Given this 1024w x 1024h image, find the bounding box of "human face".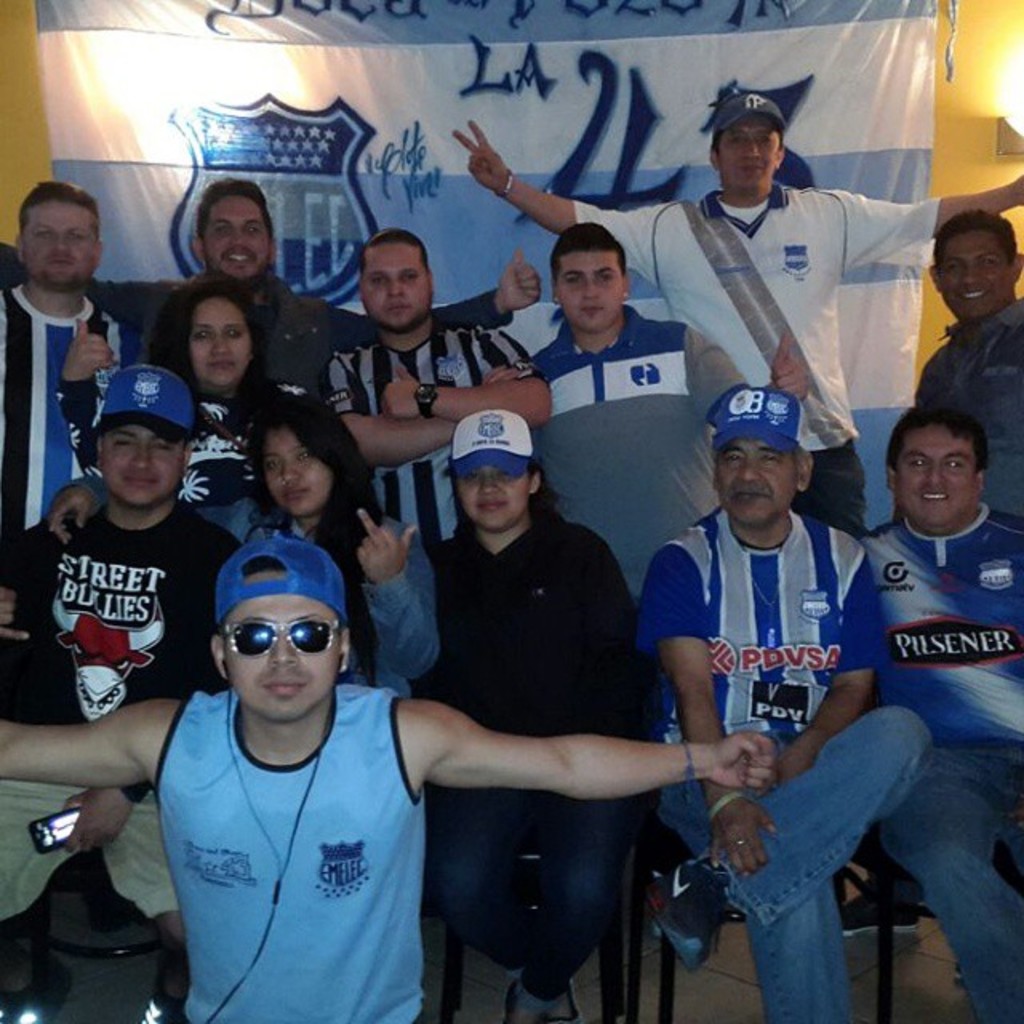
crop(190, 294, 254, 389).
